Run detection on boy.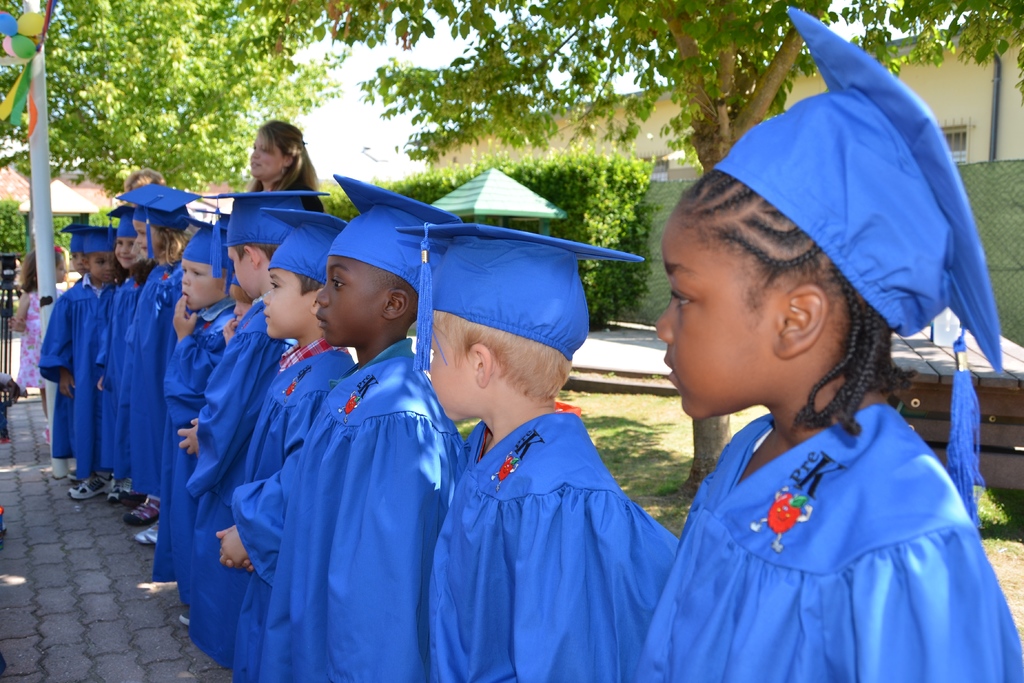
Result: left=275, top=211, right=456, bottom=682.
